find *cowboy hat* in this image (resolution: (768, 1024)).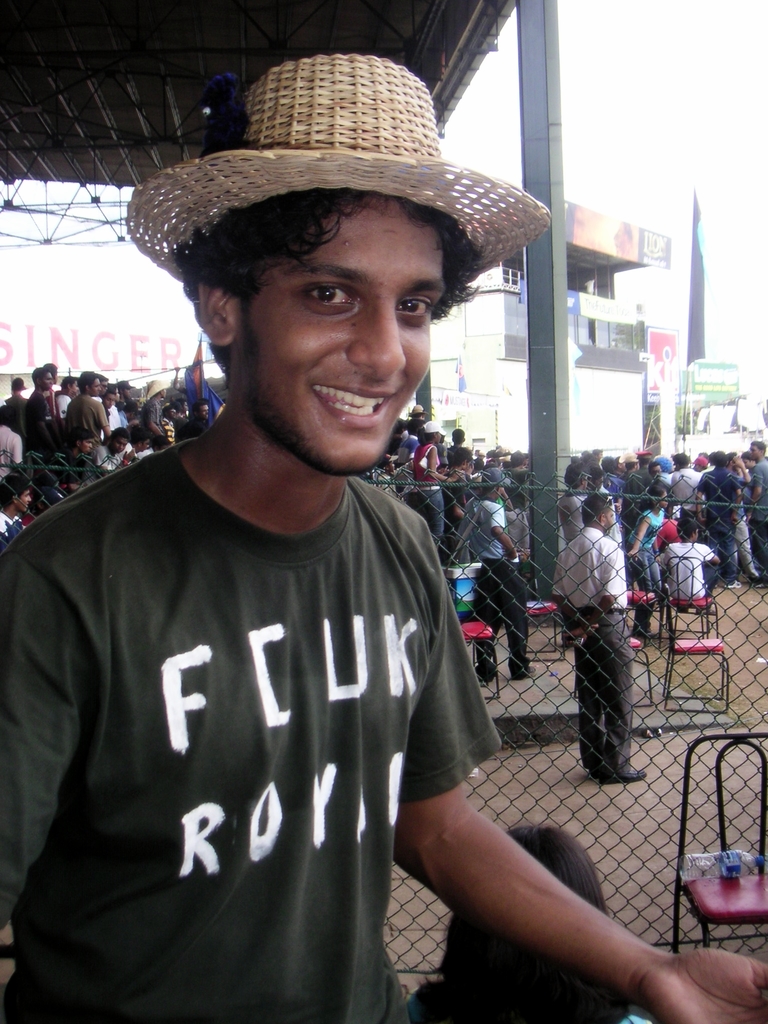
locate(506, 451, 531, 470).
